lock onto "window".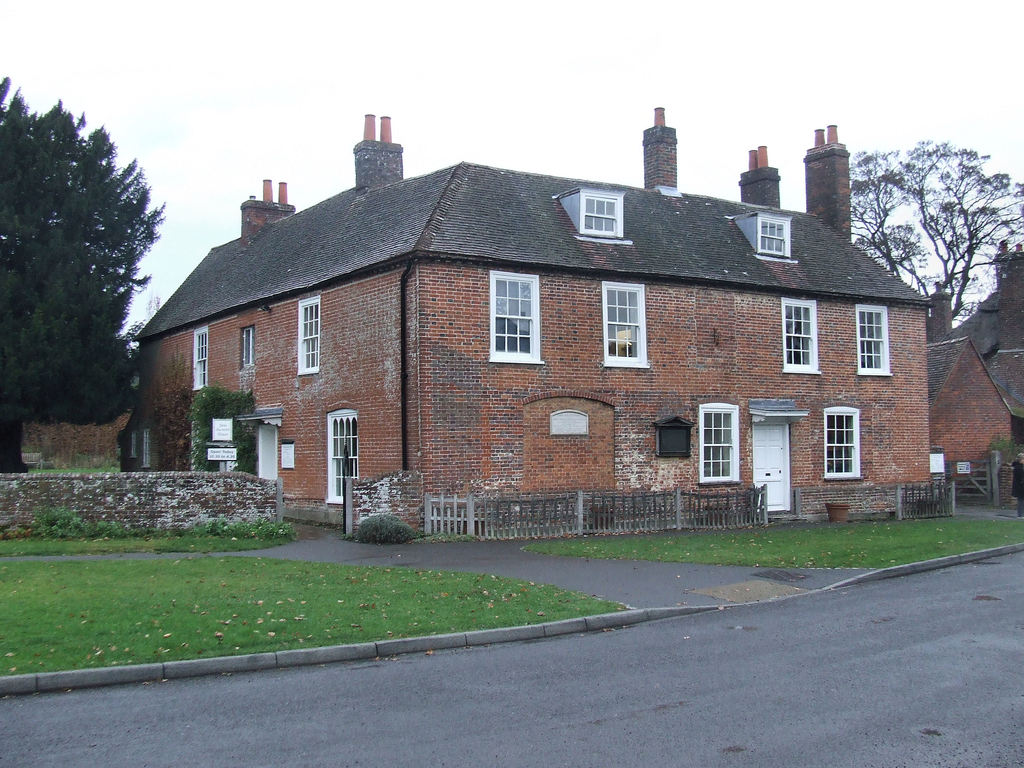
Locked: l=603, t=279, r=650, b=371.
